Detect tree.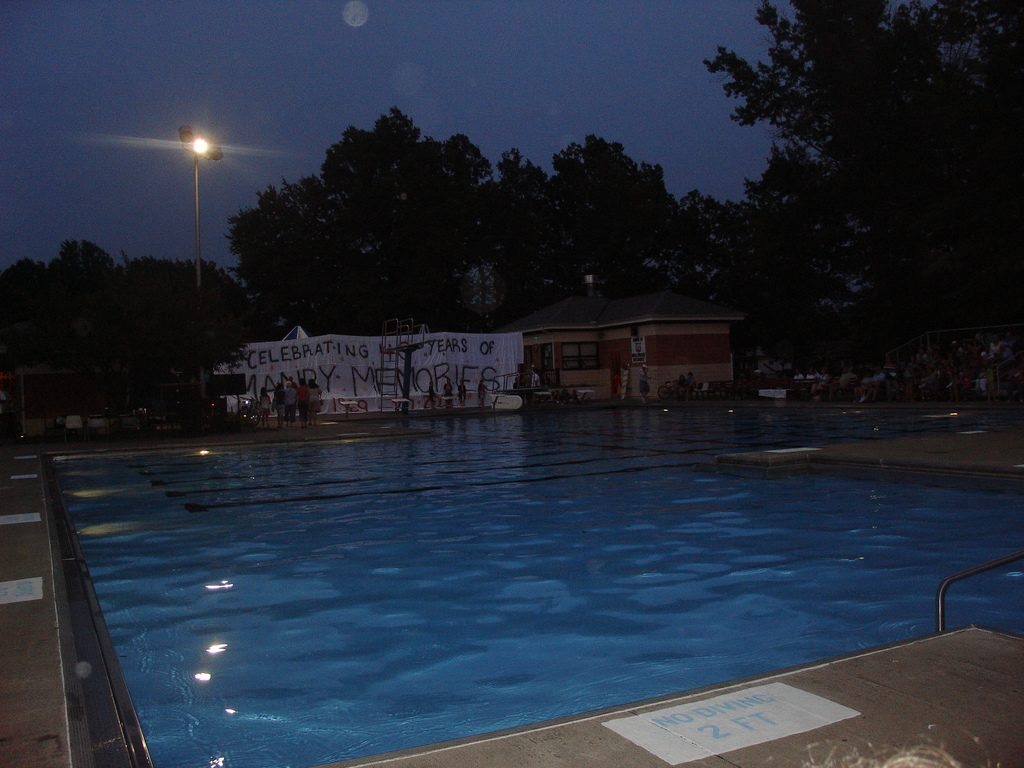
Detected at (left=701, top=0, right=1023, bottom=422).
